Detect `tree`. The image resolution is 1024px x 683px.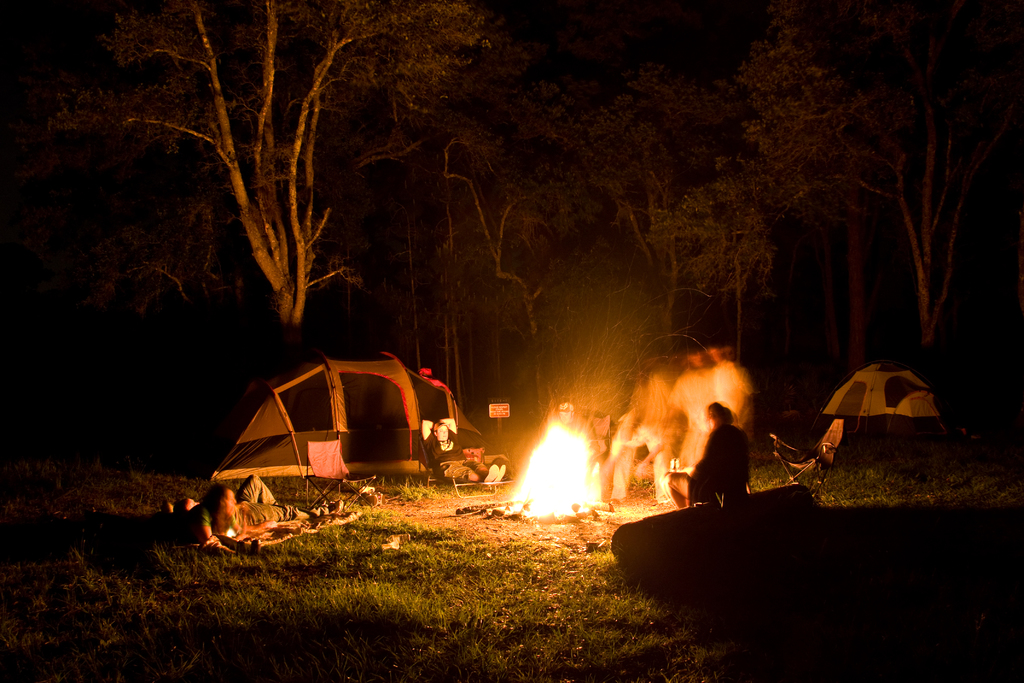
bbox=[513, 4, 1023, 382].
